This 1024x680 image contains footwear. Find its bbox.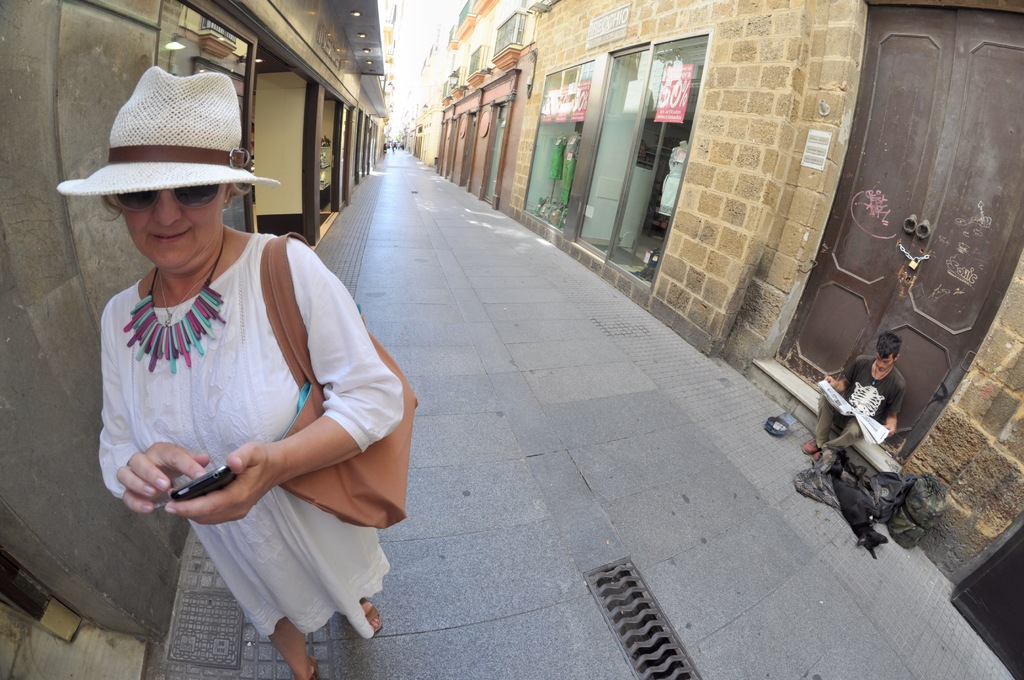
box(811, 454, 817, 459).
